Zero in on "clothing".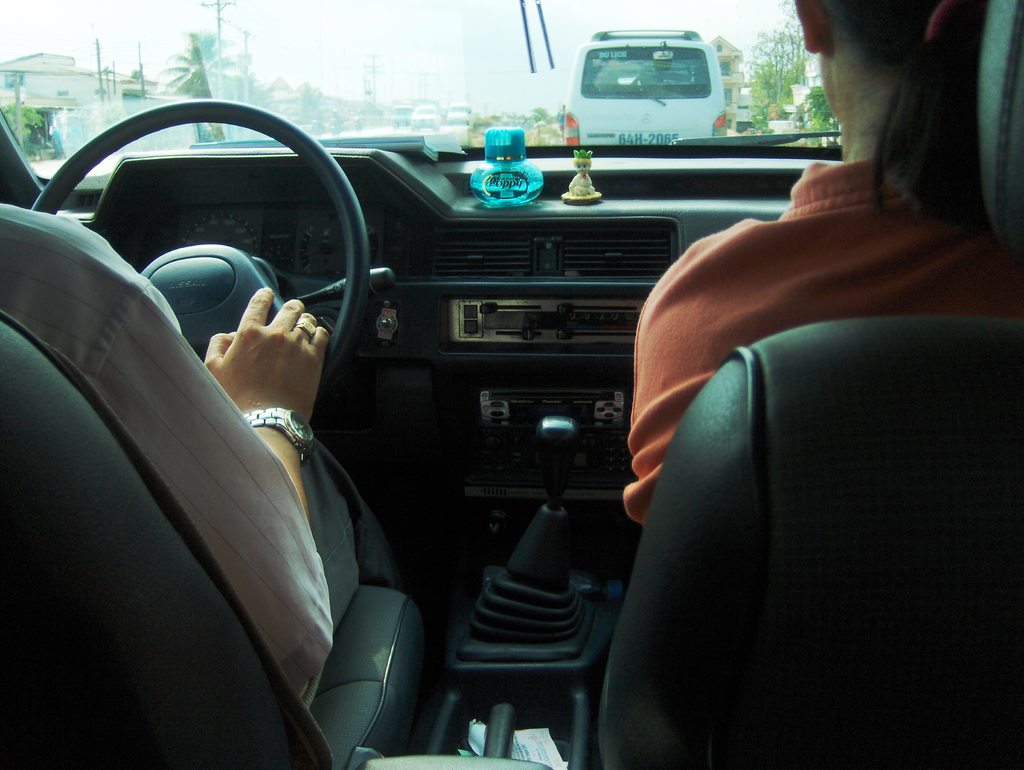
Zeroed in: [0,193,411,694].
